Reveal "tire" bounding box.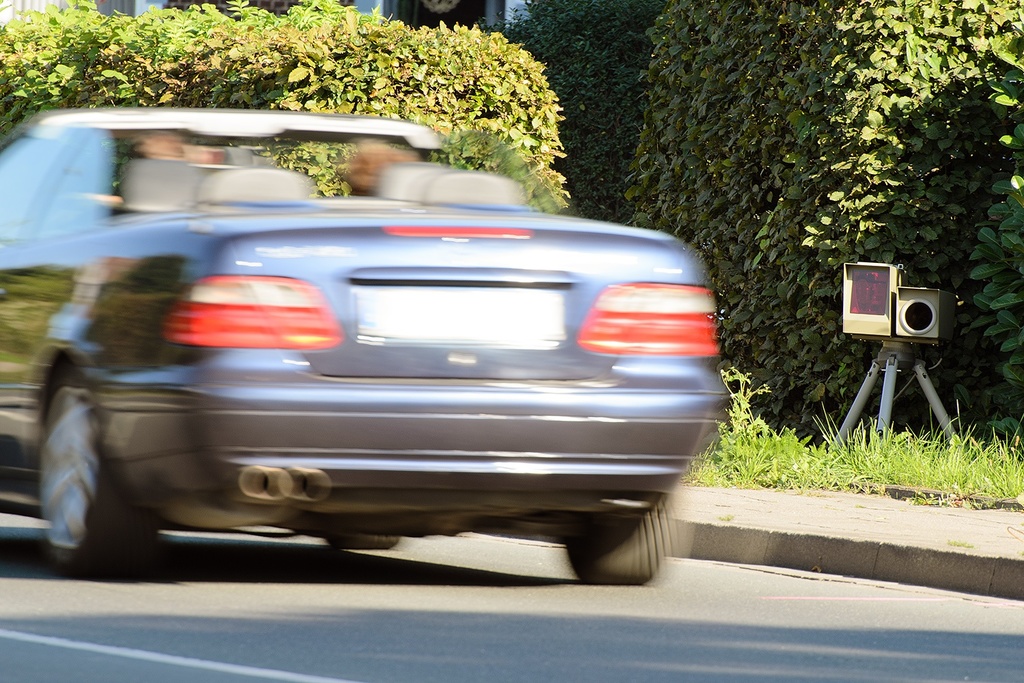
Revealed: 327/529/398/549.
